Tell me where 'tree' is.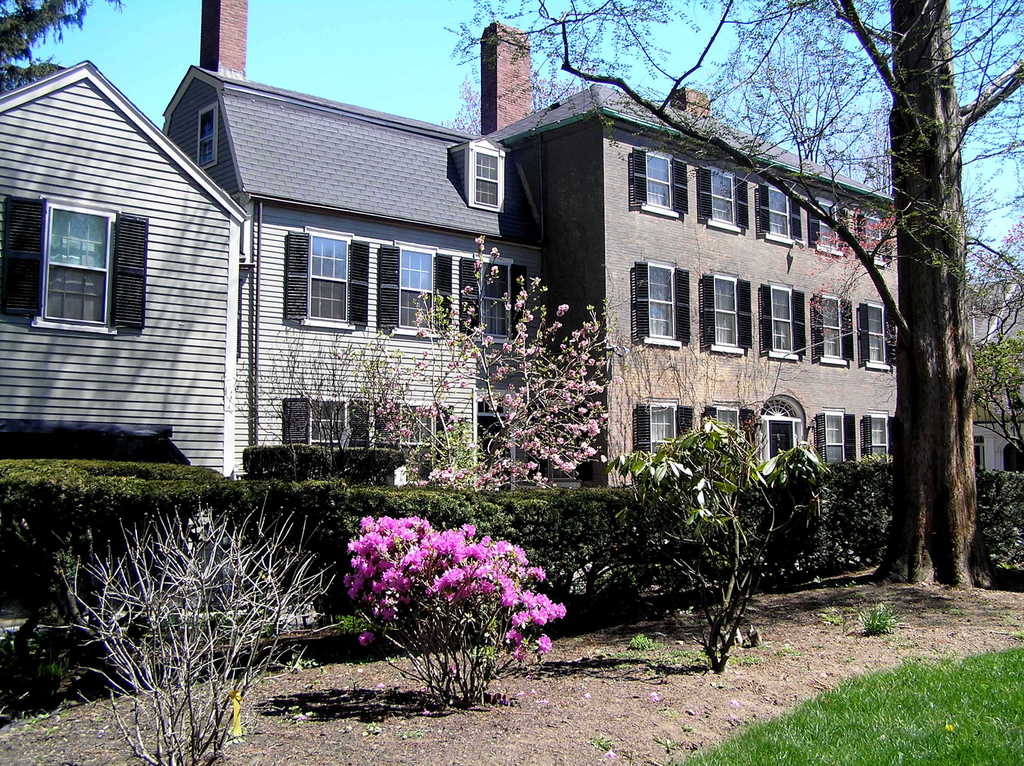
'tree' is at locate(0, 0, 134, 99).
